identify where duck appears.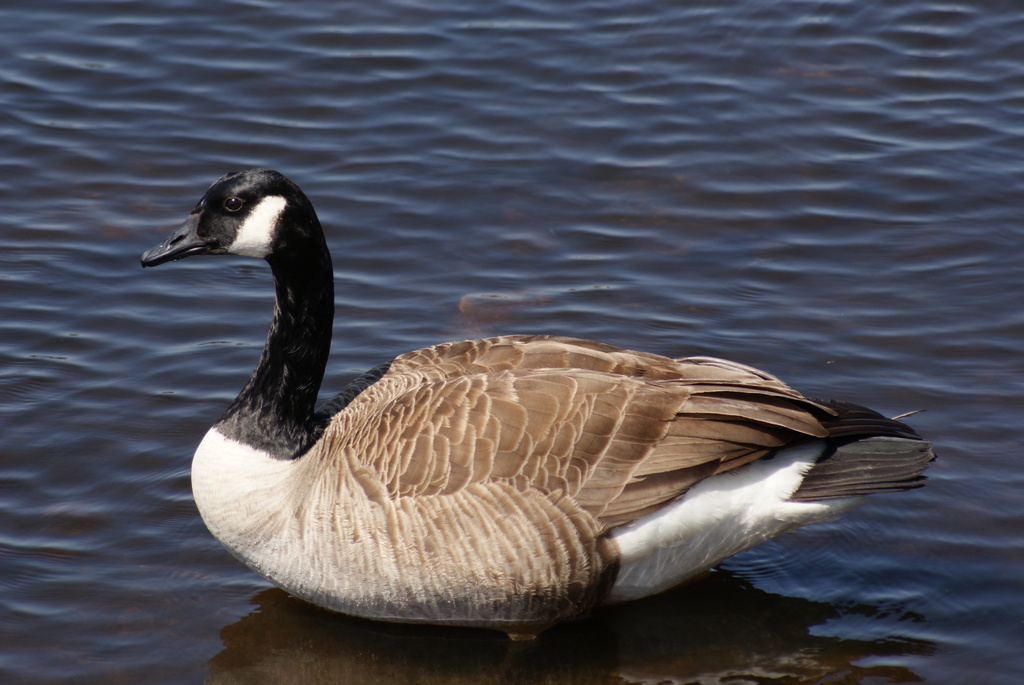
Appears at Rect(109, 177, 952, 632).
